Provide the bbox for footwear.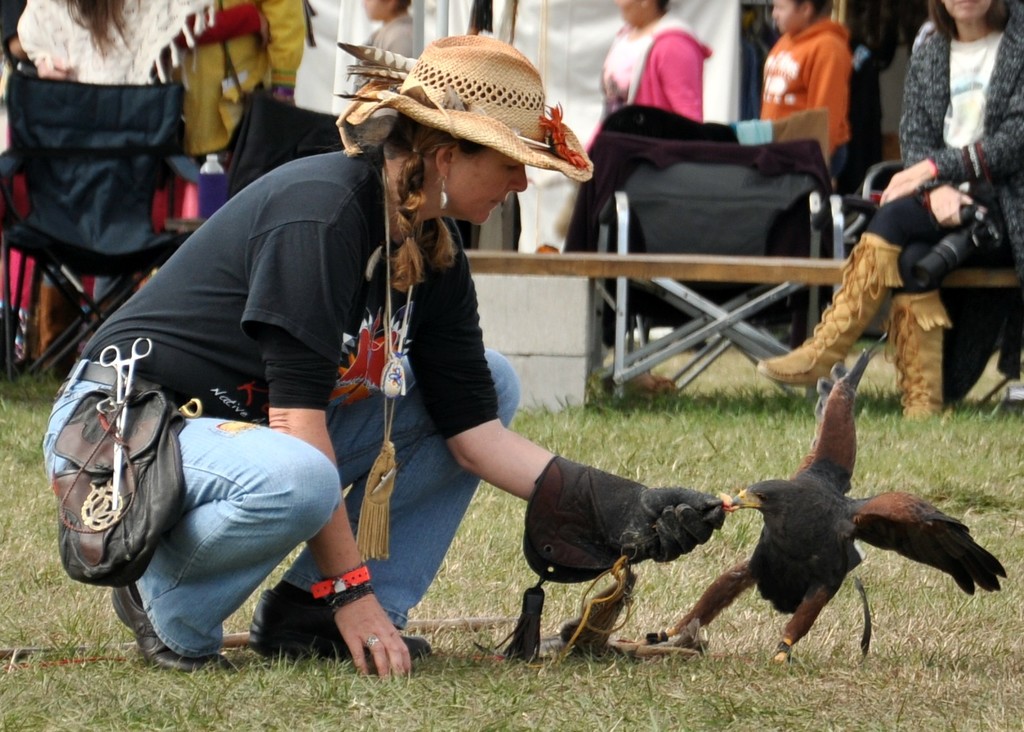
(868,287,960,420).
